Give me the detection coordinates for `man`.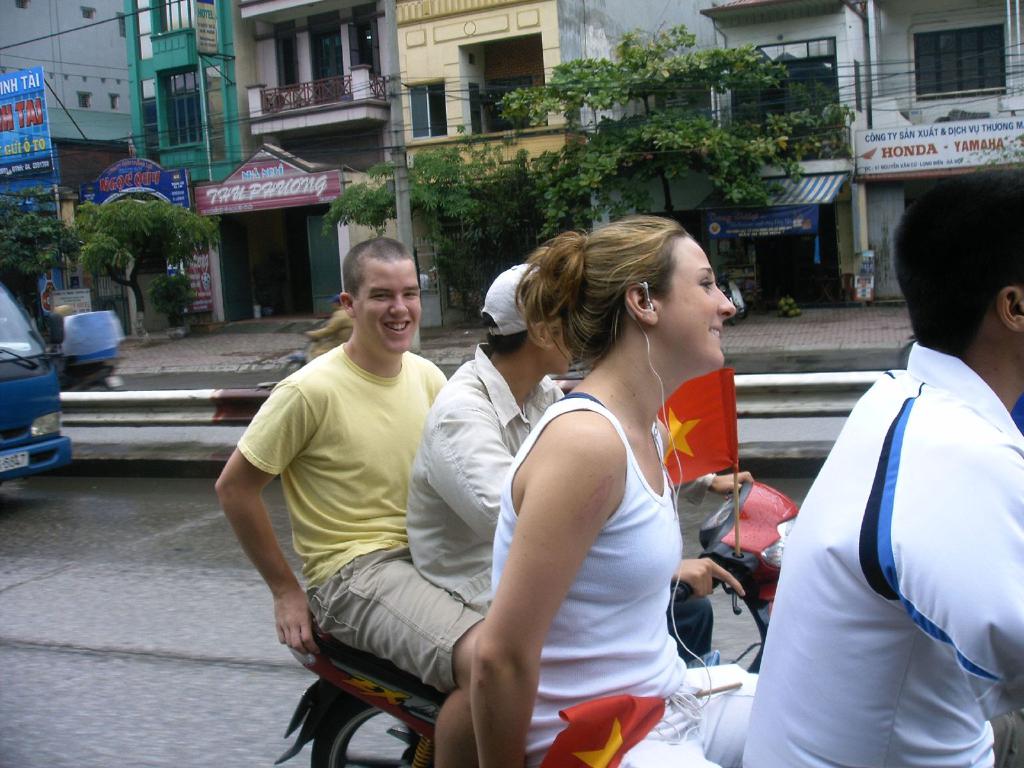
bbox=(214, 234, 487, 767).
